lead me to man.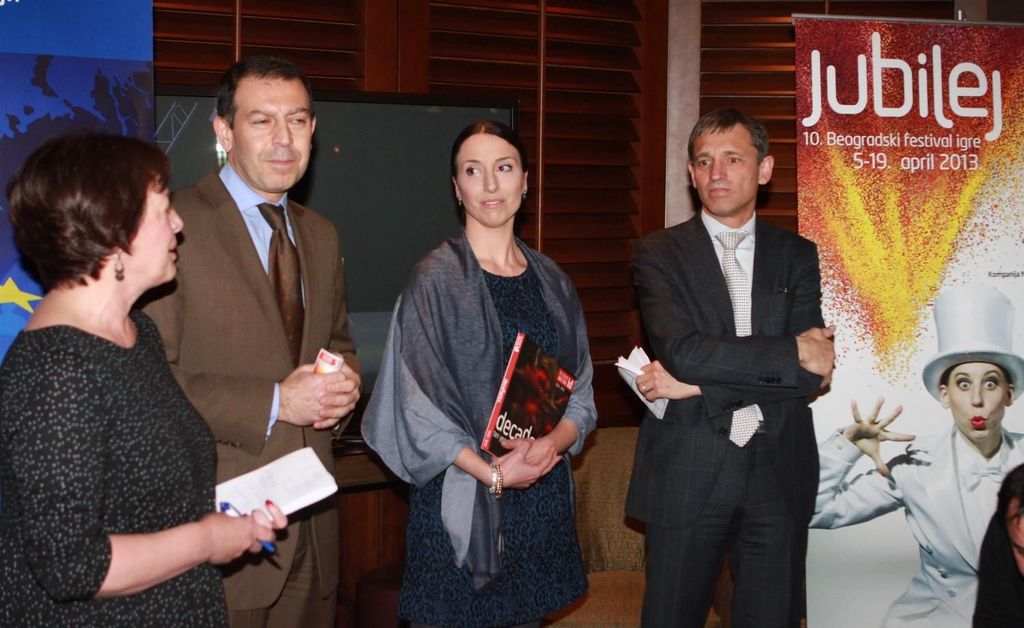
Lead to {"x1": 133, "y1": 56, "x2": 347, "y2": 601}.
